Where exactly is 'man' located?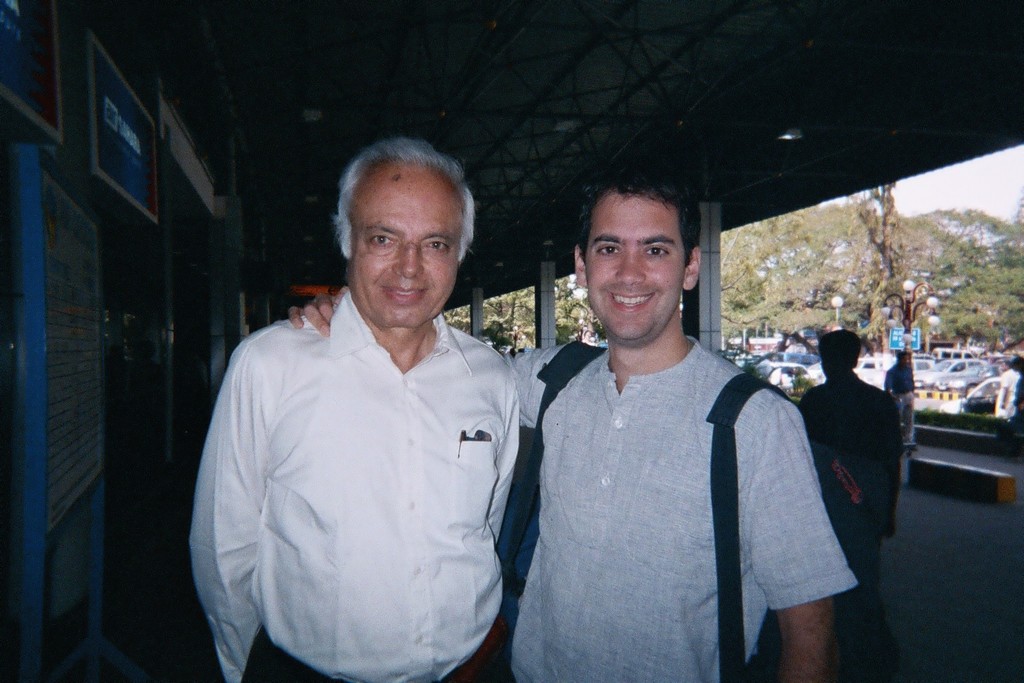
Its bounding box is [x1=882, y1=348, x2=920, y2=451].
